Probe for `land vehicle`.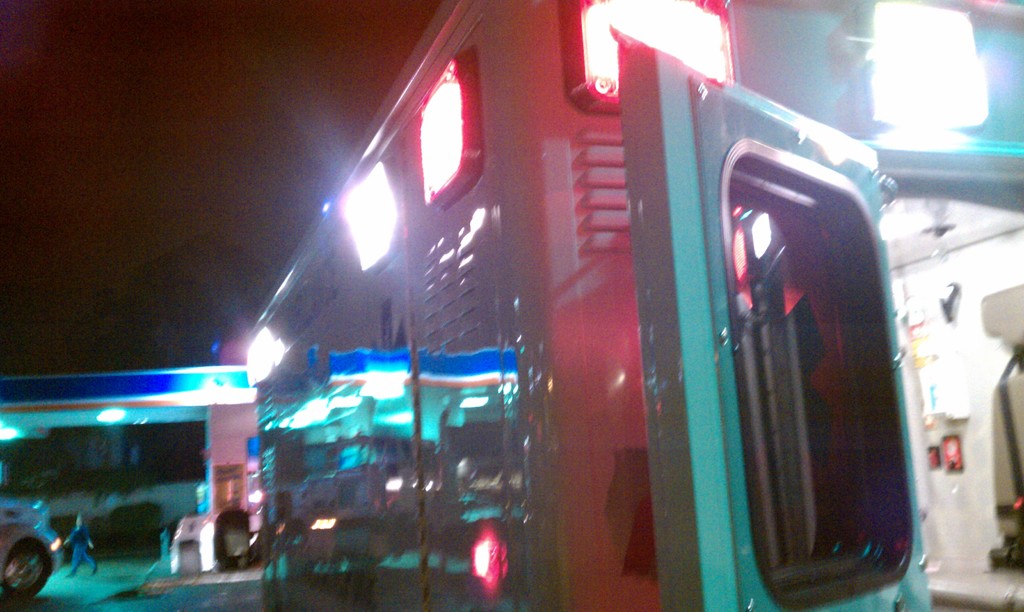
Probe result: left=0, top=497, right=66, bottom=600.
